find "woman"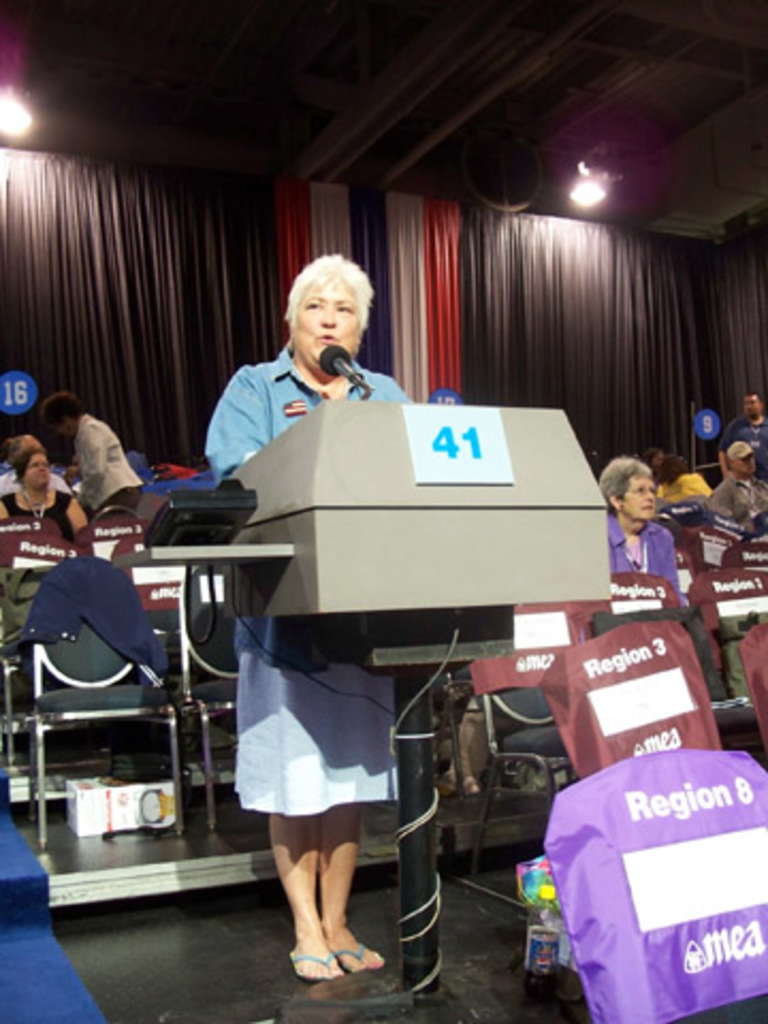
(left=0, top=444, right=92, bottom=550)
